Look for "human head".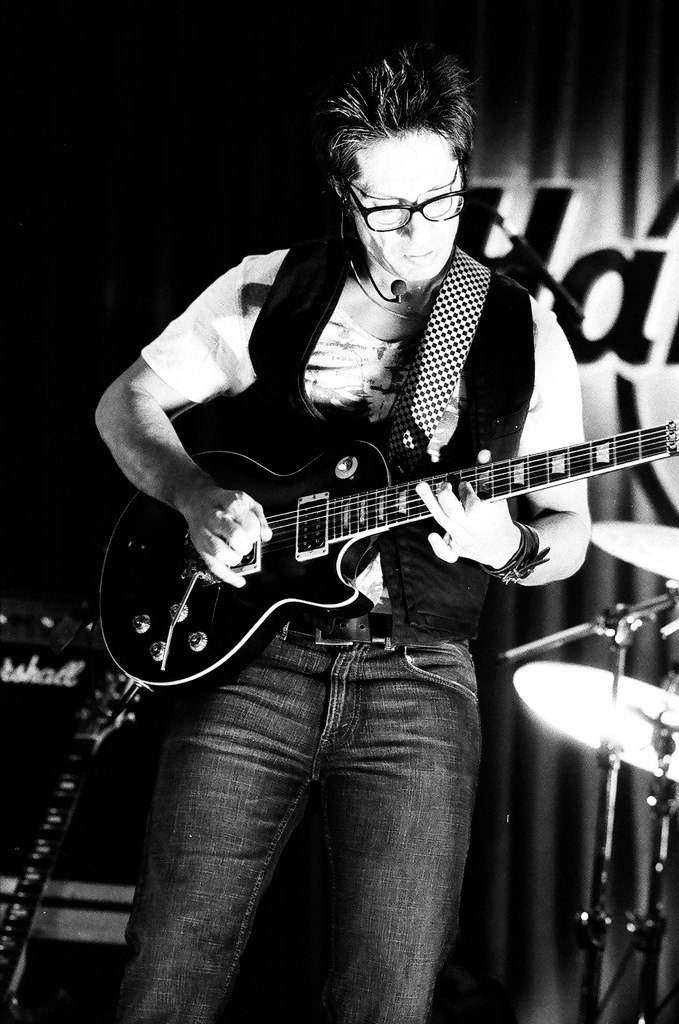
Found: box(317, 47, 488, 264).
